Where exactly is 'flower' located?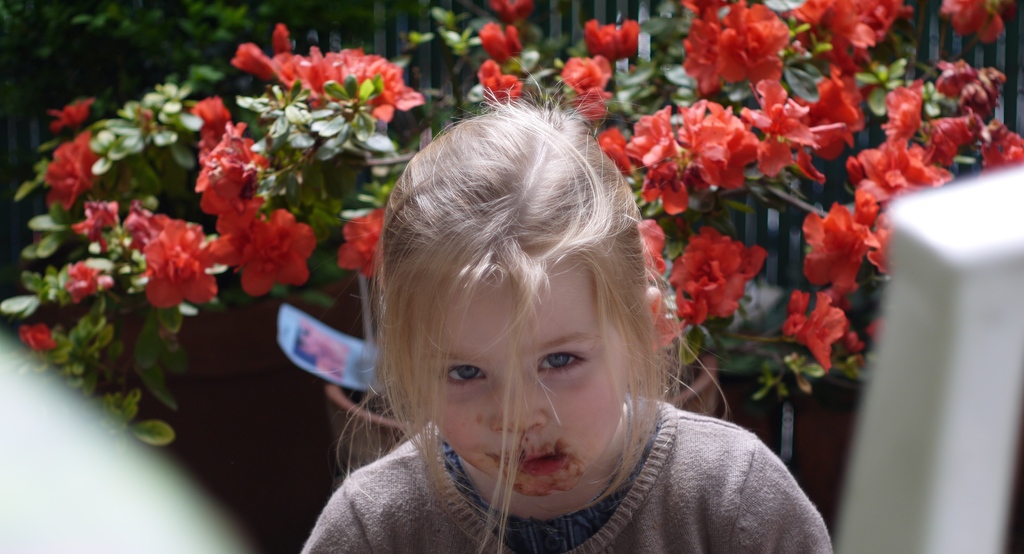
Its bounding box is x1=51, y1=101, x2=94, y2=136.
